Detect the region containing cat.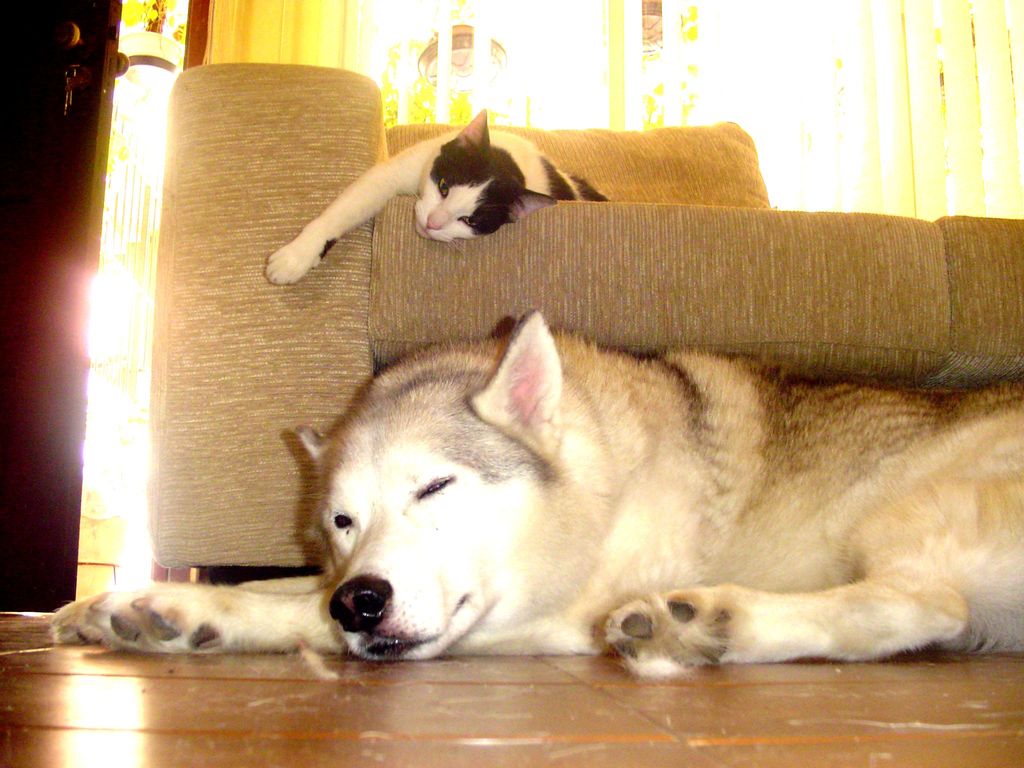
Rect(266, 108, 608, 288).
